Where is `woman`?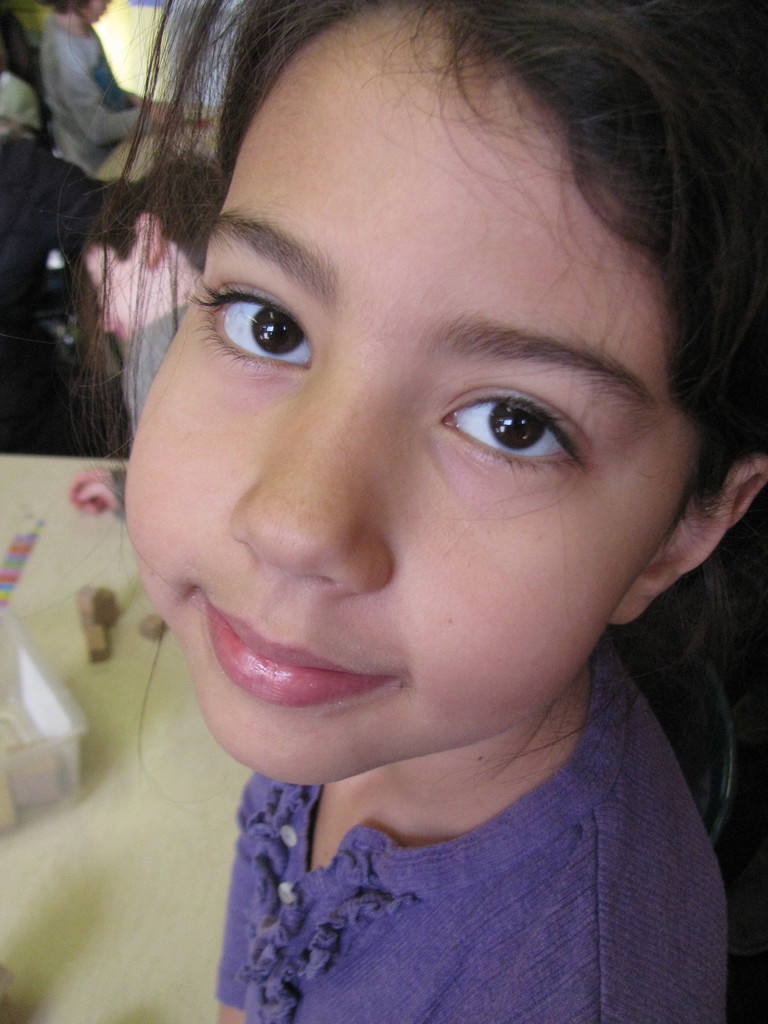
rect(108, 0, 758, 1023).
